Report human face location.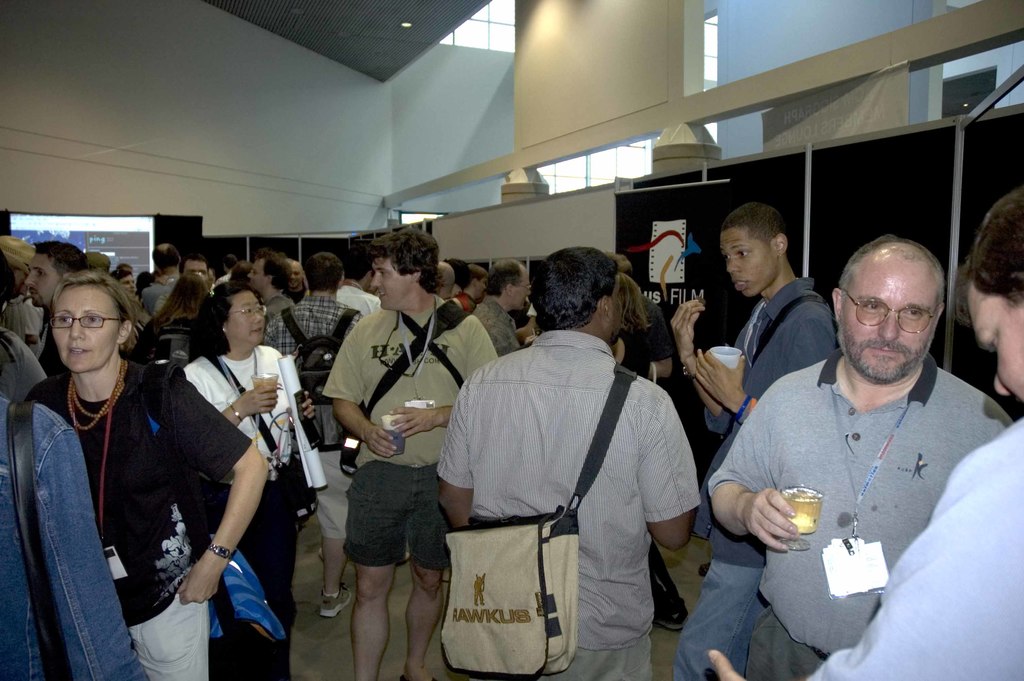
Report: Rect(845, 261, 940, 382).
